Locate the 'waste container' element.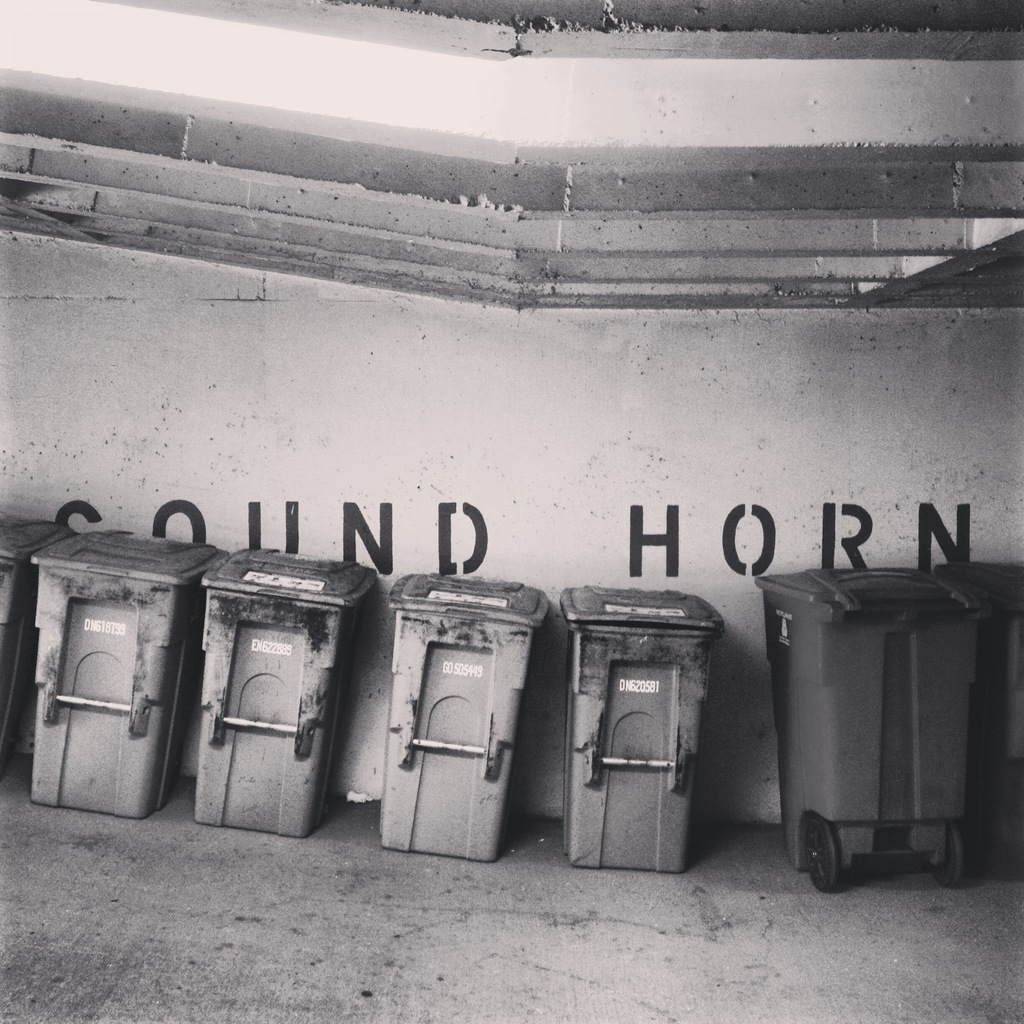
Element bbox: {"x1": 187, "y1": 538, "x2": 383, "y2": 841}.
